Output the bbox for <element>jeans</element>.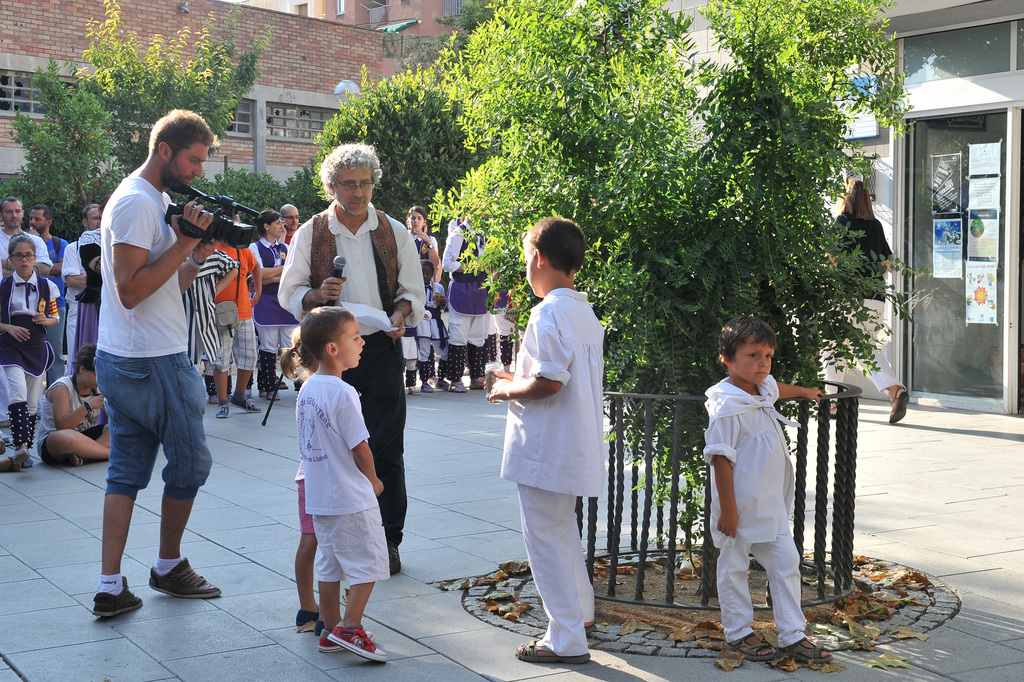
x1=0 y1=366 x2=43 y2=419.
